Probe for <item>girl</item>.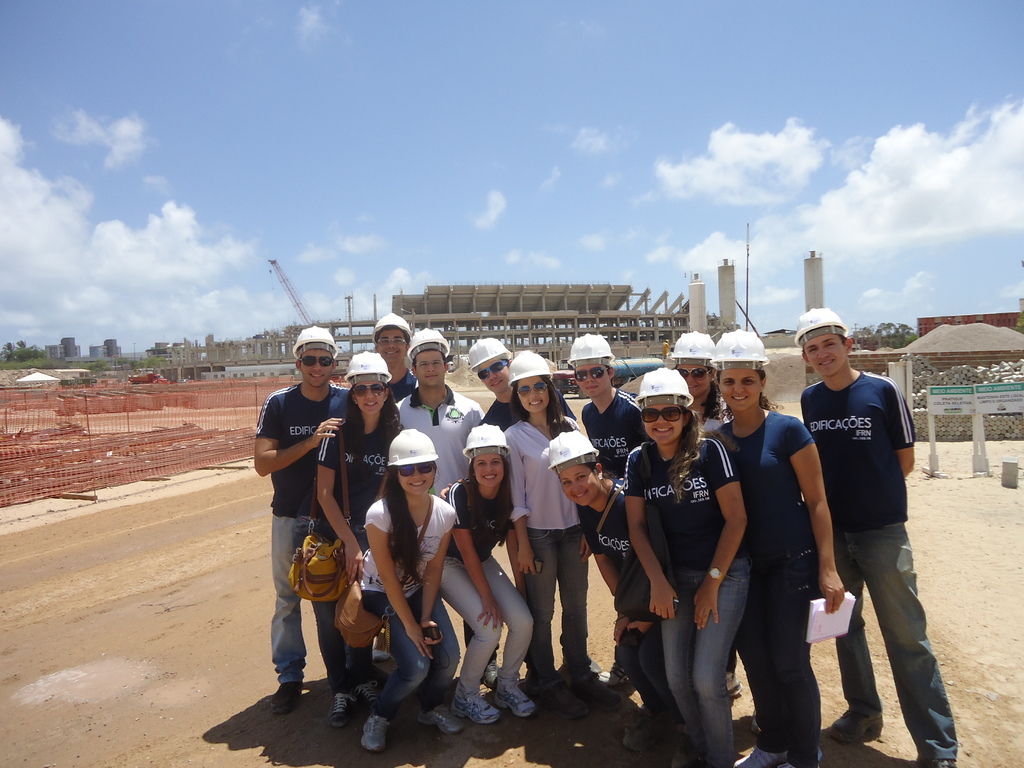
Probe result: x1=697 y1=326 x2=845 y2=766.
